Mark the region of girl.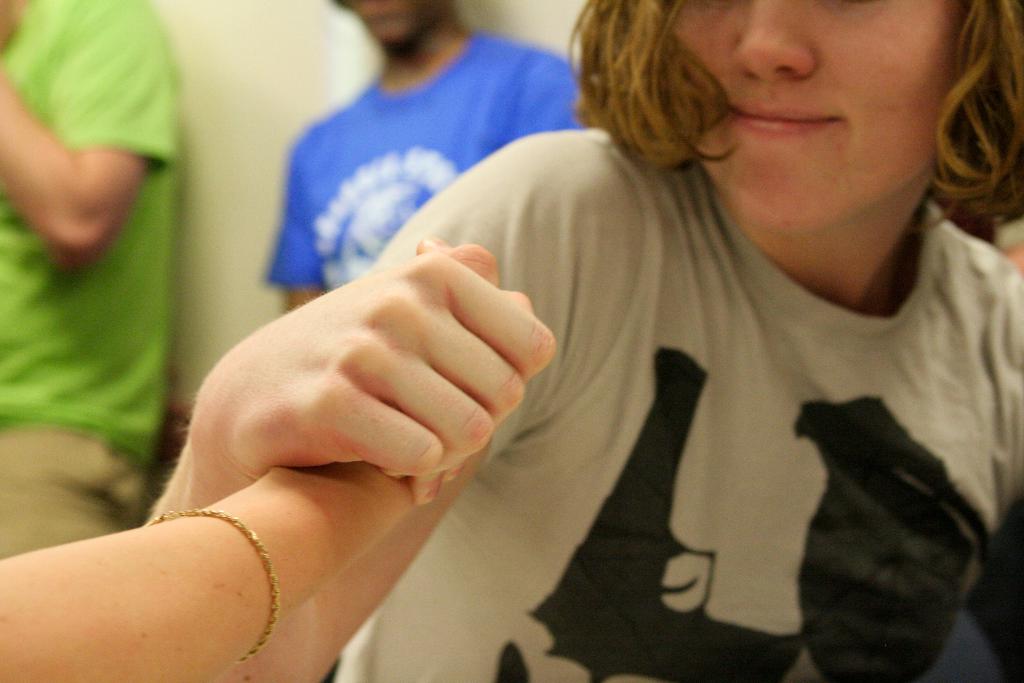
Region: {"x1": 144, "y1": 0, "x2": 1023, "y2": 682}.
